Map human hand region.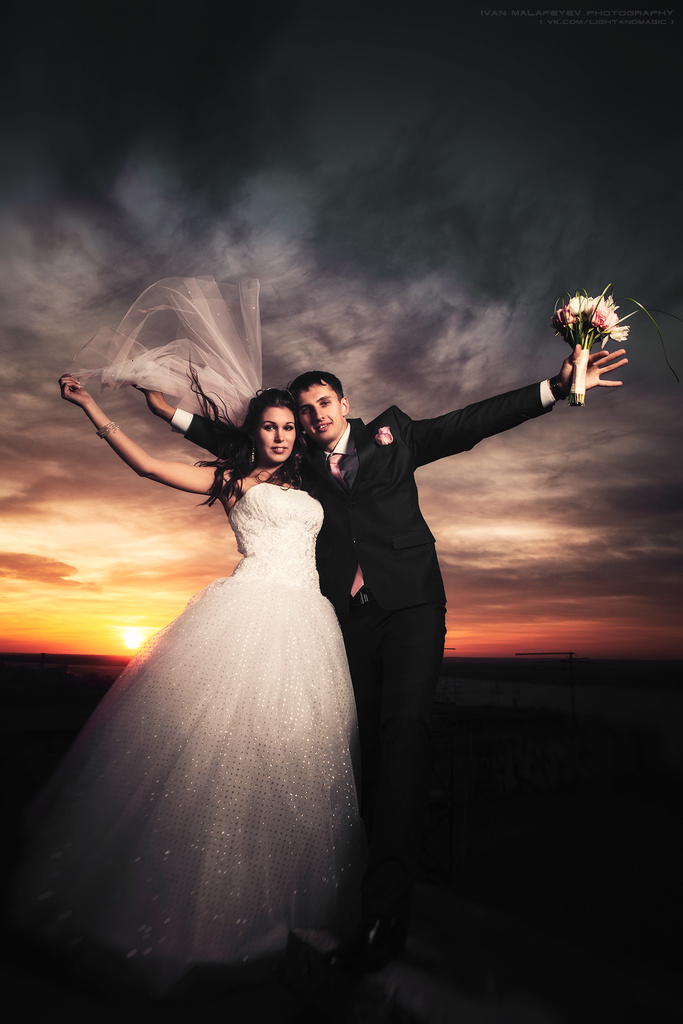
Mapped to box(570, 328, 638, 402).
